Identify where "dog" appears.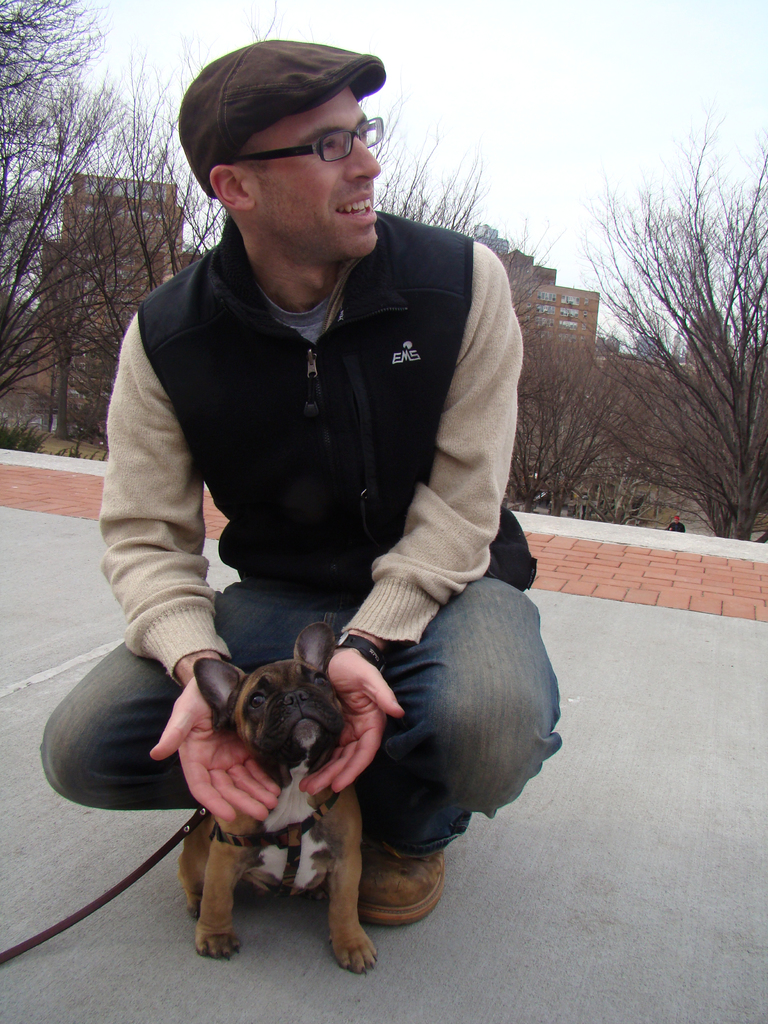
Appears at <box>181,624,381,963</box>.
